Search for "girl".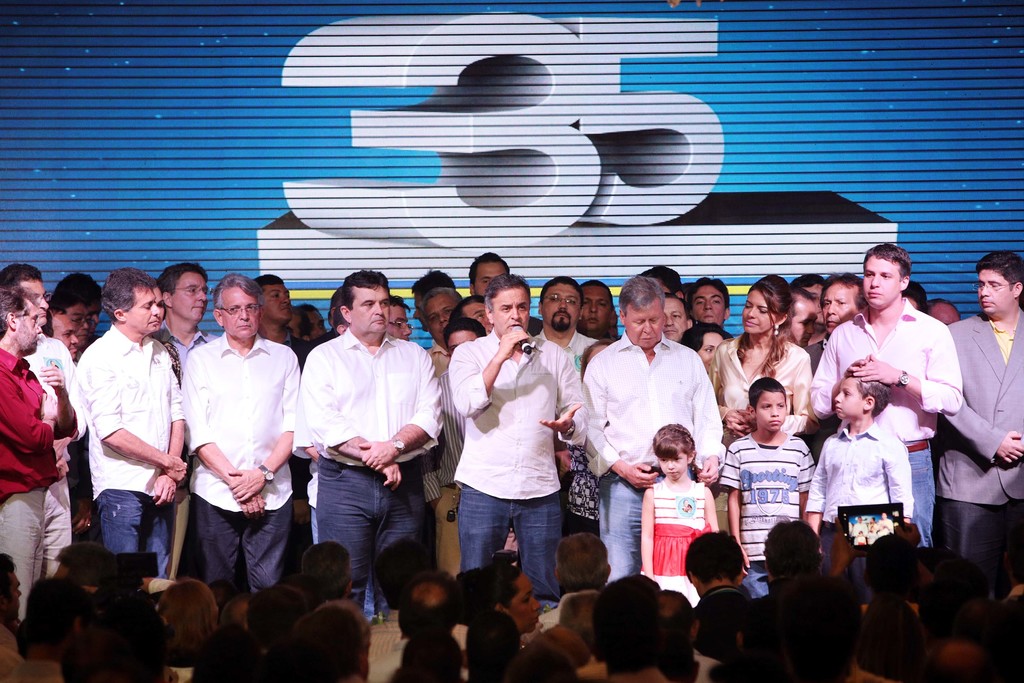
Found at (637, 425, 723, 603).
